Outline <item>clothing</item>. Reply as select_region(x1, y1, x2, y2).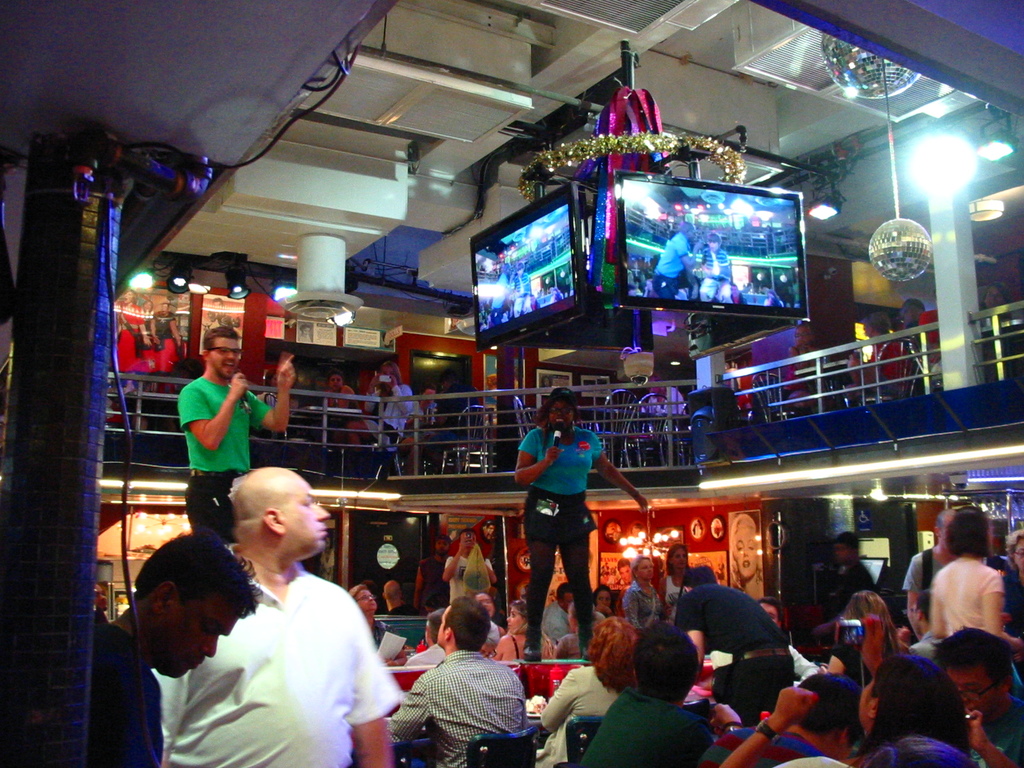
select_region(444, 550, 497, 596).
